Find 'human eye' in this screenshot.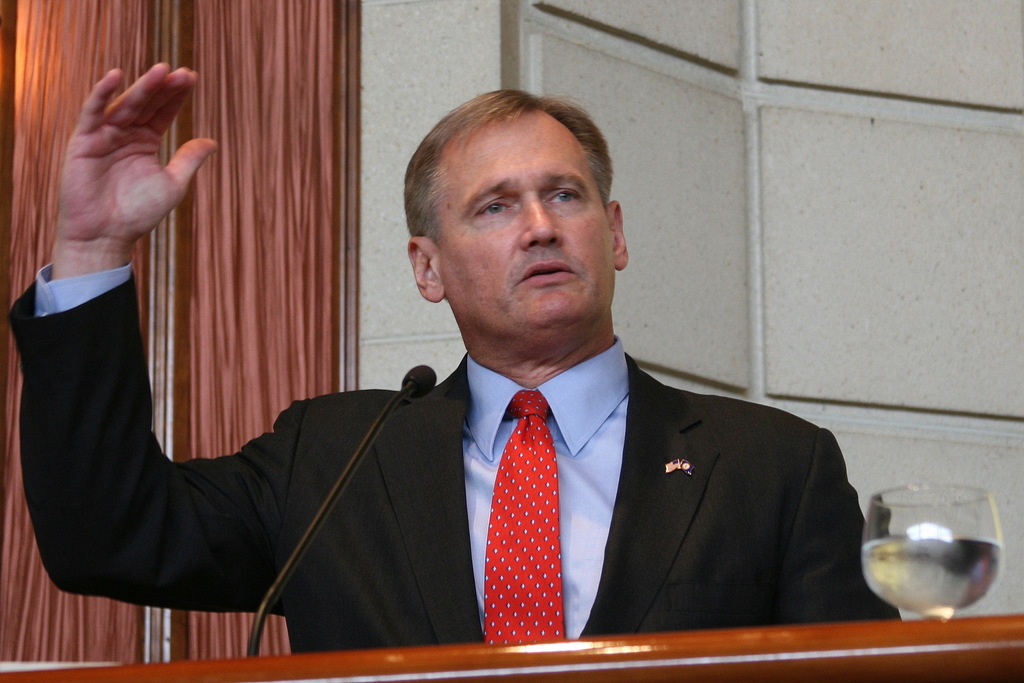
The bounding box for 'human eye' is pyautogui.locateOnScreen(543, 183, 582, 210).
